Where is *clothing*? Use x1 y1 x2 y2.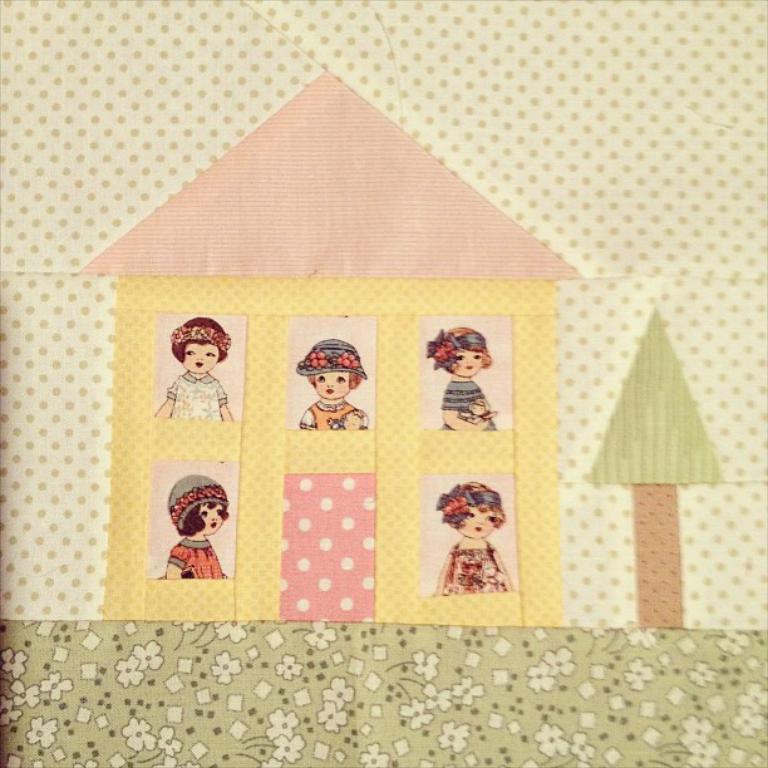
299 398 356 430.
